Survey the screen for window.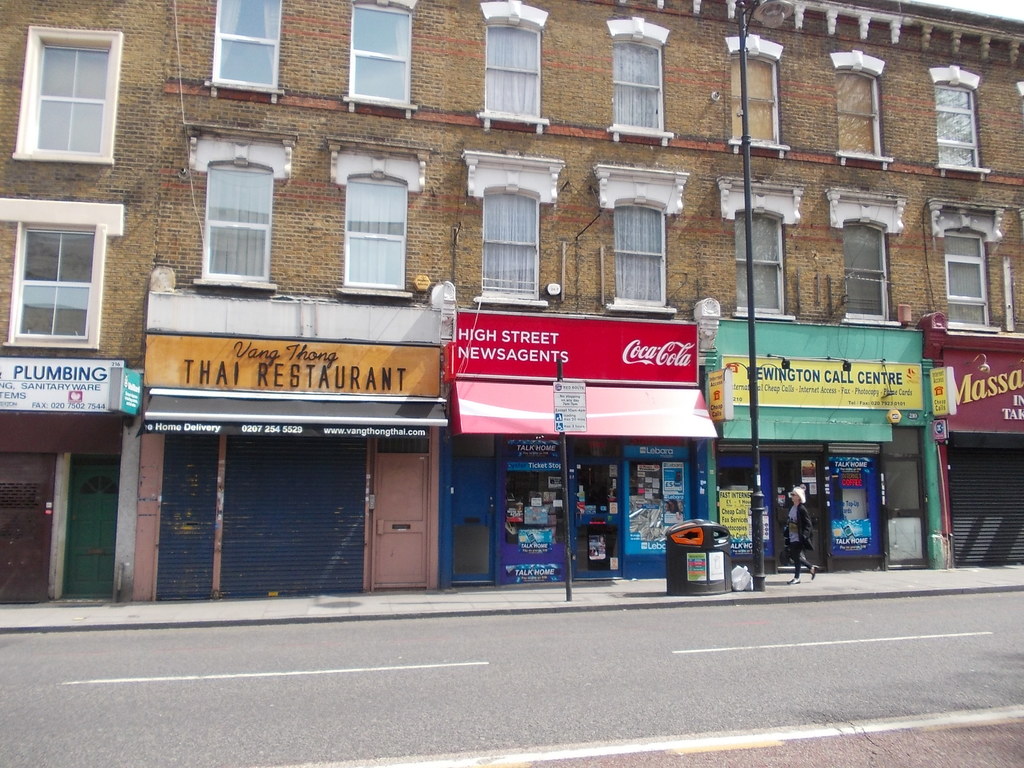
Survey found: [x1=207, y1=154, x2=275, y2=288].
